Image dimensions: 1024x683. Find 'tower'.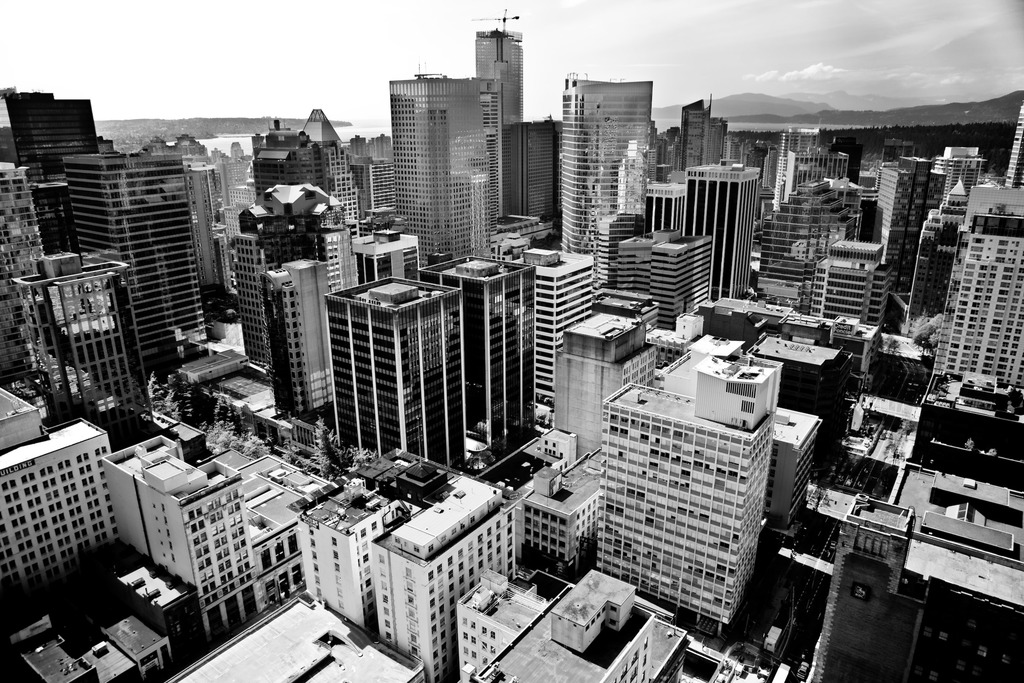
660/103/724/170.
